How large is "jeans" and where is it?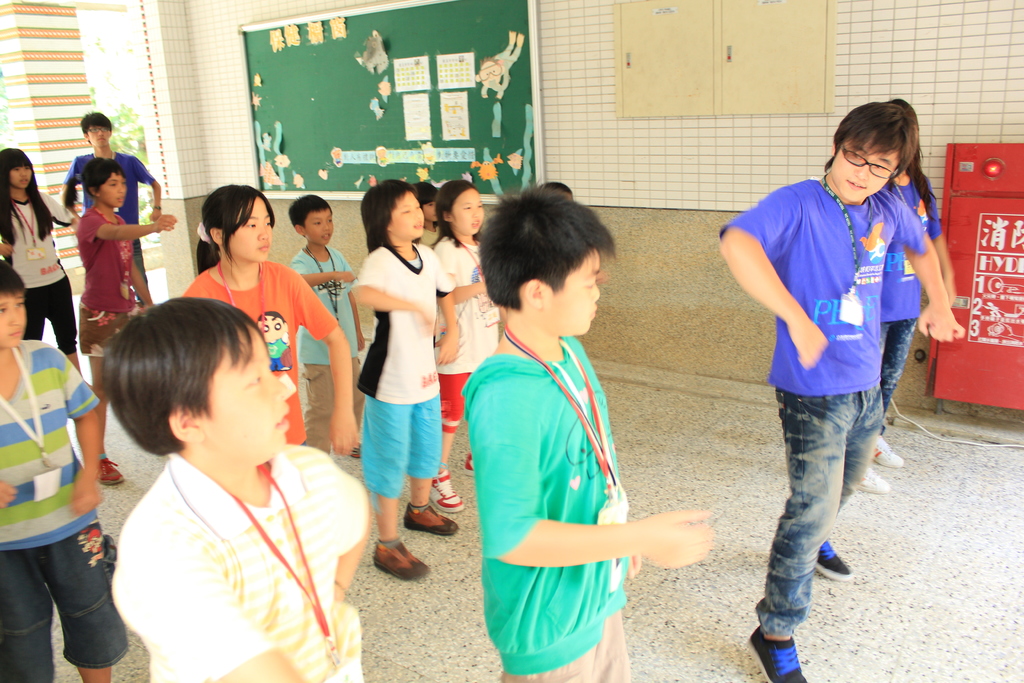
Bounding box: locate(759, 382, 884, 633).
